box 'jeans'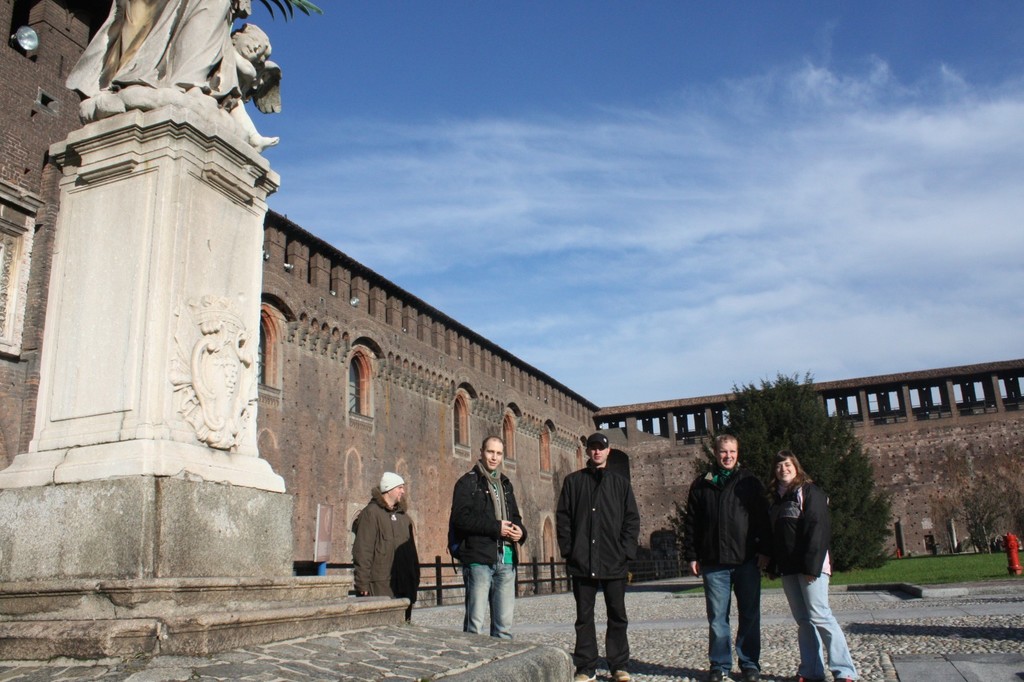
BBox(566, 582, 633, 661)
